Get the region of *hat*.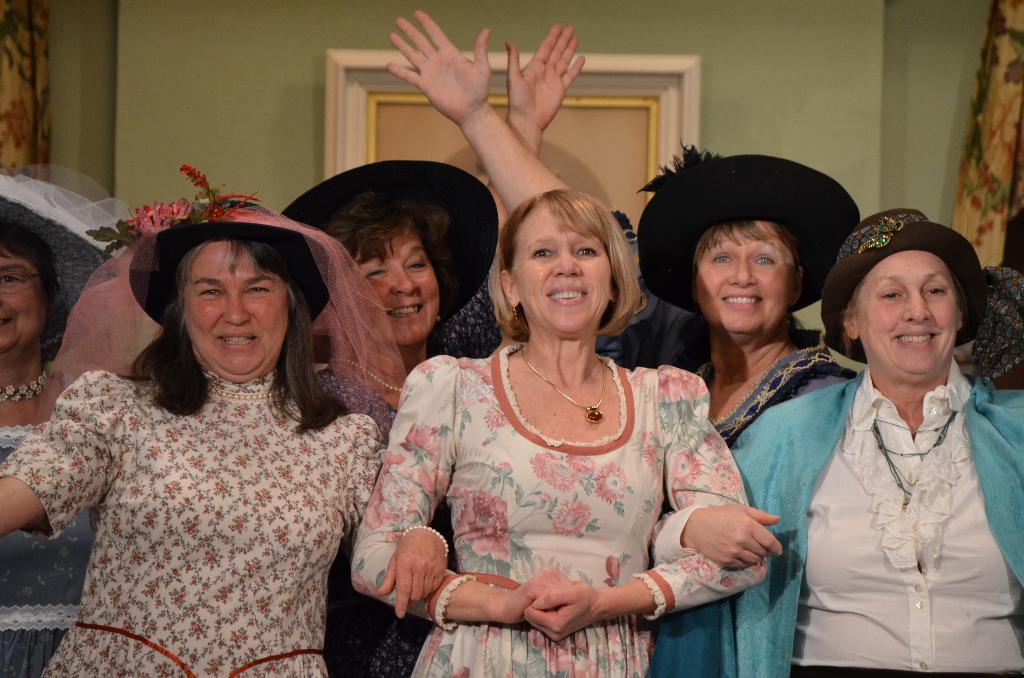
<bbox>822, 208, 986, 362</bbox>.
